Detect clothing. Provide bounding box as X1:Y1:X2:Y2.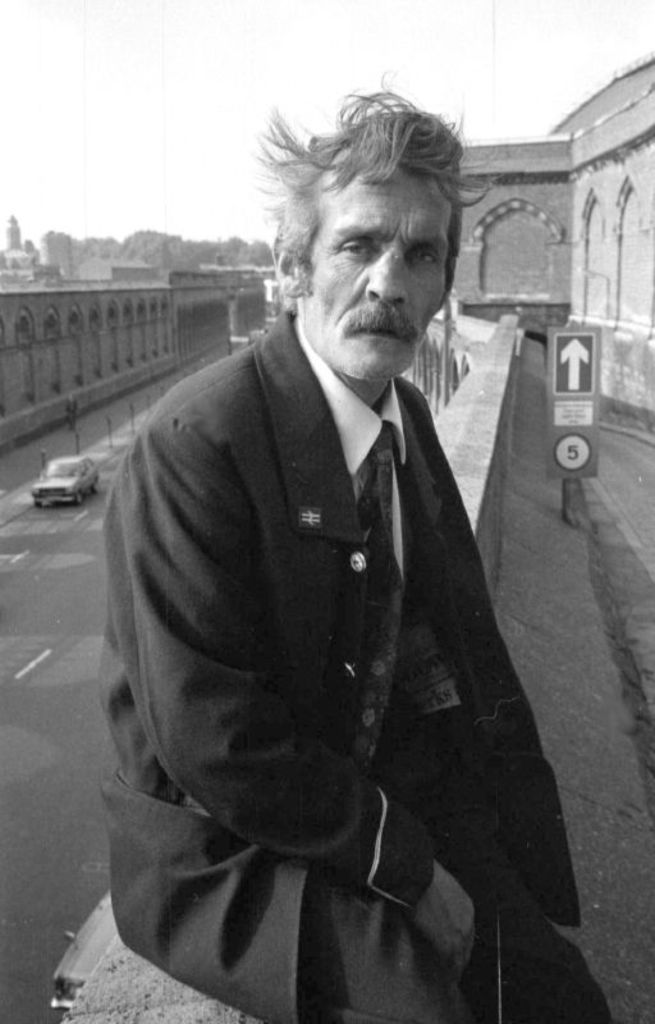
81:224:563:1014.
